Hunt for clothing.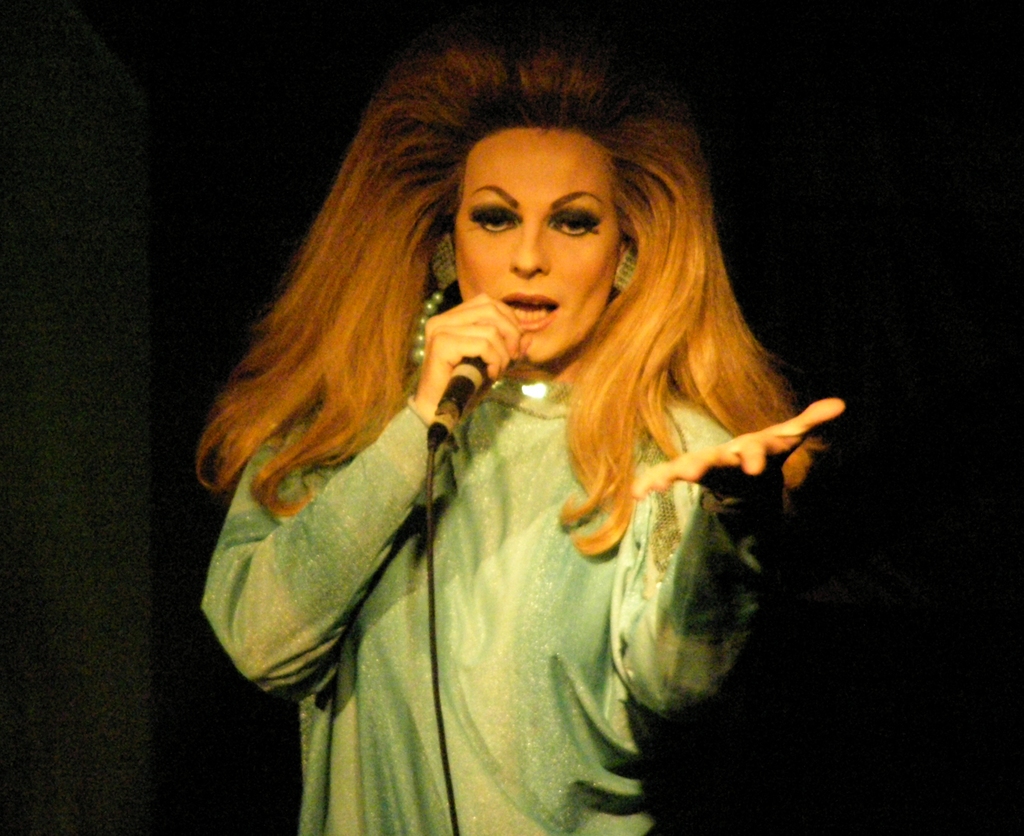
Hunted down at x1=191 y1=272 x2=813 y2=791.
